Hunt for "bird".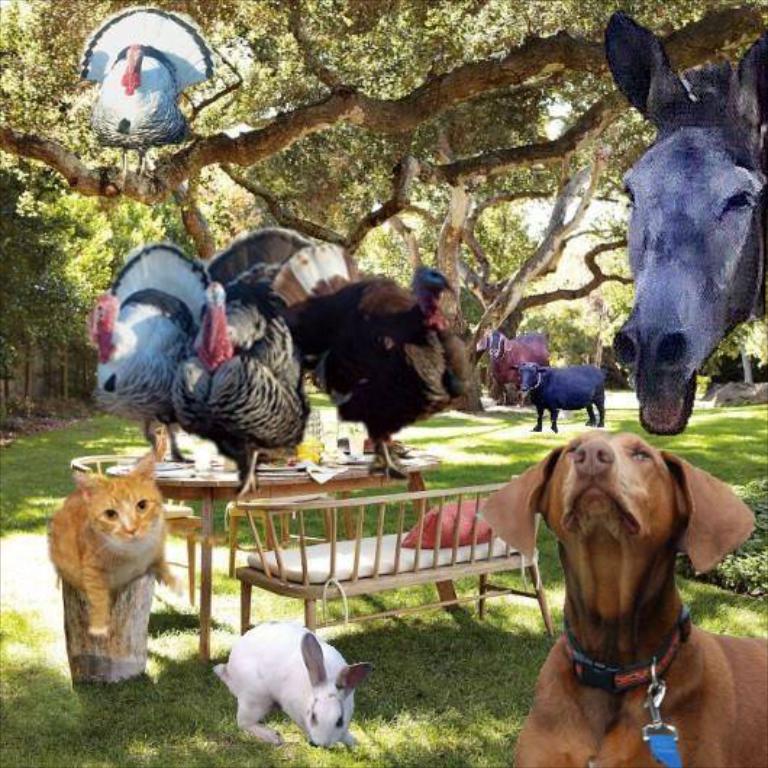
Hunted down at 270:267:469:484.
